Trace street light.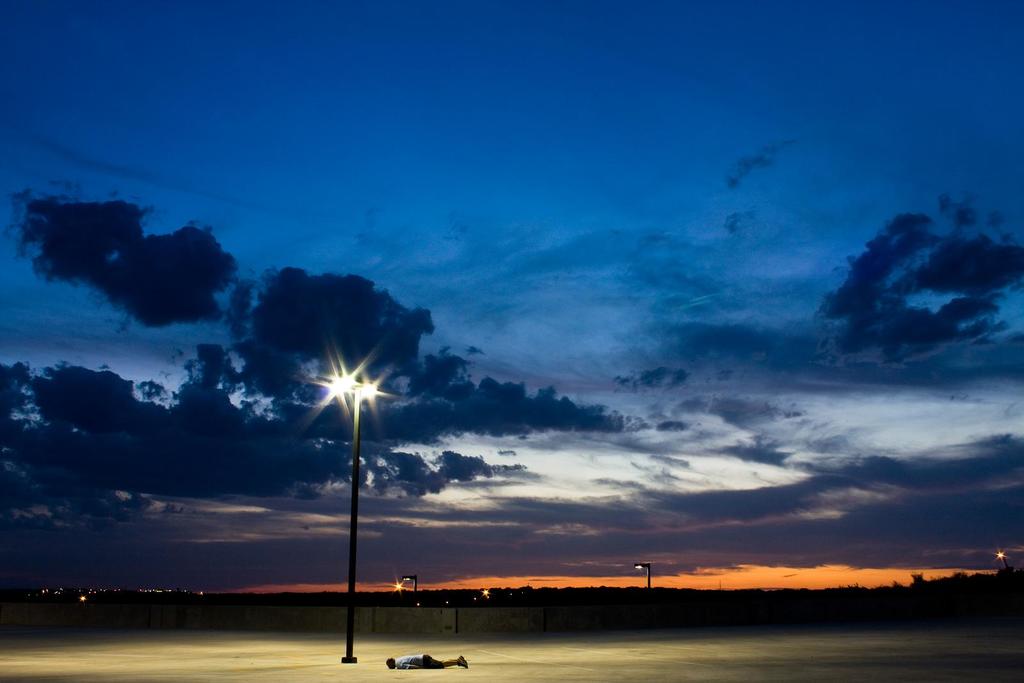
Traced to box(631, 563, 650, 616).
